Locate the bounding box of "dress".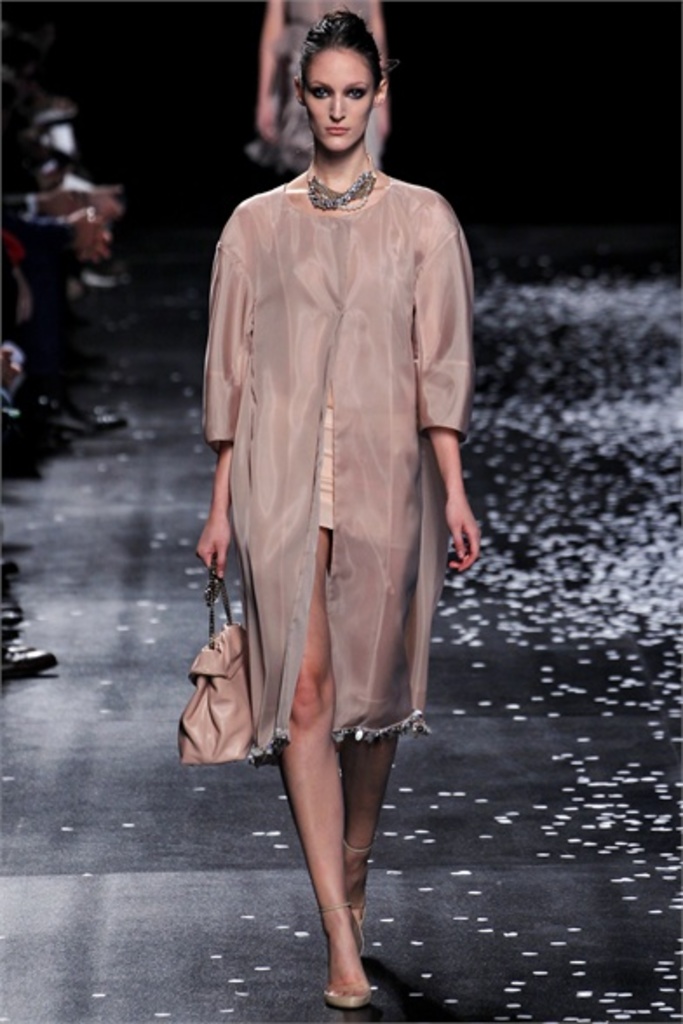
Bounding box: rect(202, 178, 474, 759).
